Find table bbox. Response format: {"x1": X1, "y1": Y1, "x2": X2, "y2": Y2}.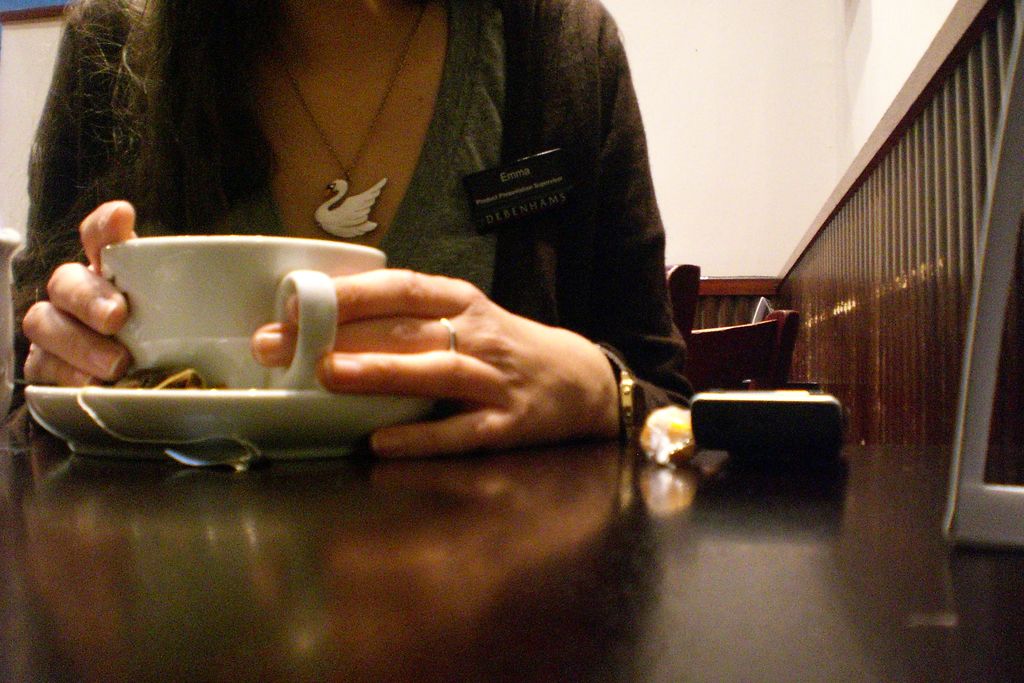
{"x1": 0, "y1": 431, "x2": 1023, "y2": 682}.
